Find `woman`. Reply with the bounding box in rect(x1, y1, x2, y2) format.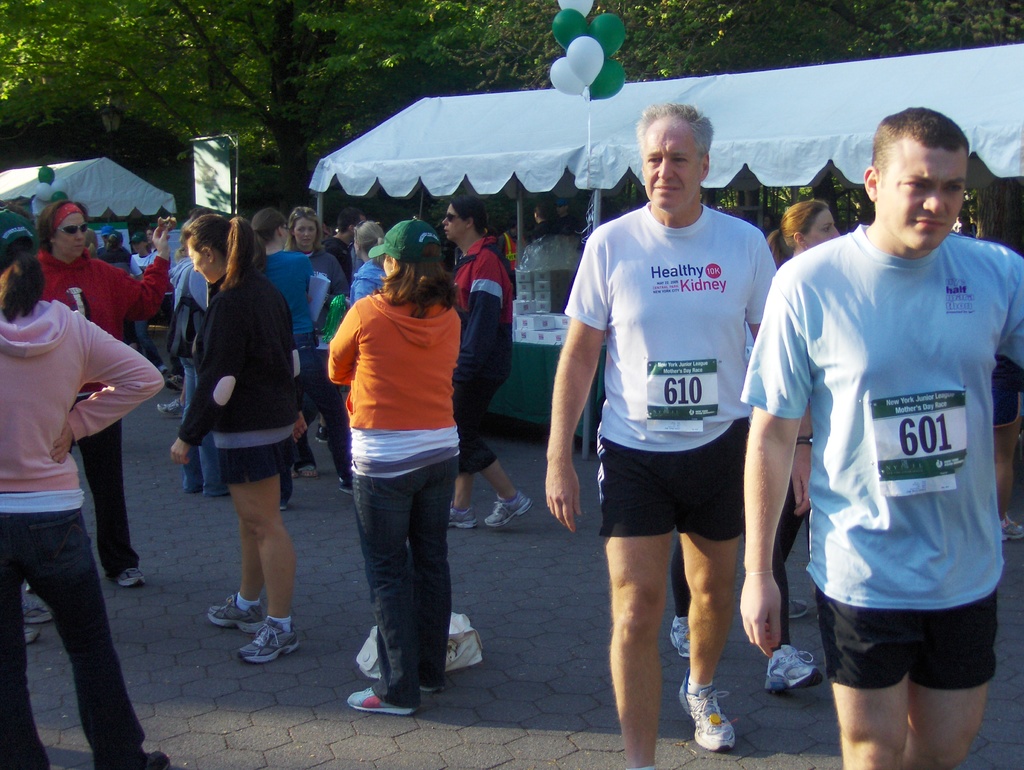
rect(0, 209, 170, 769).
